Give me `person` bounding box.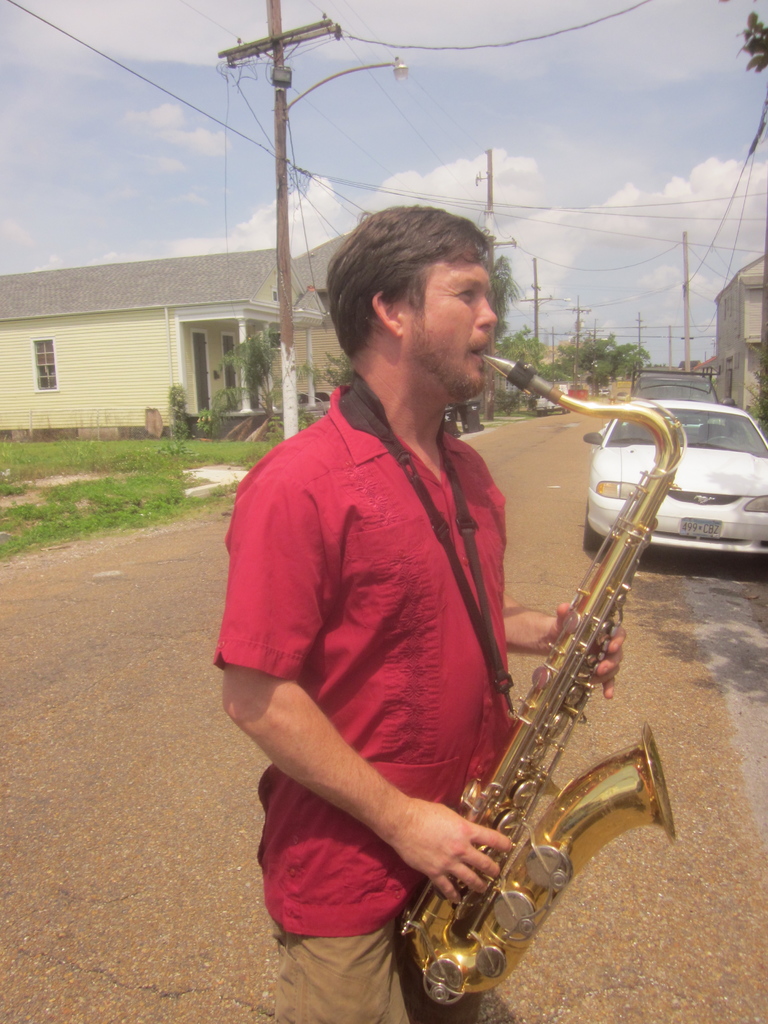
box=[248, 210, 578, 1023].
